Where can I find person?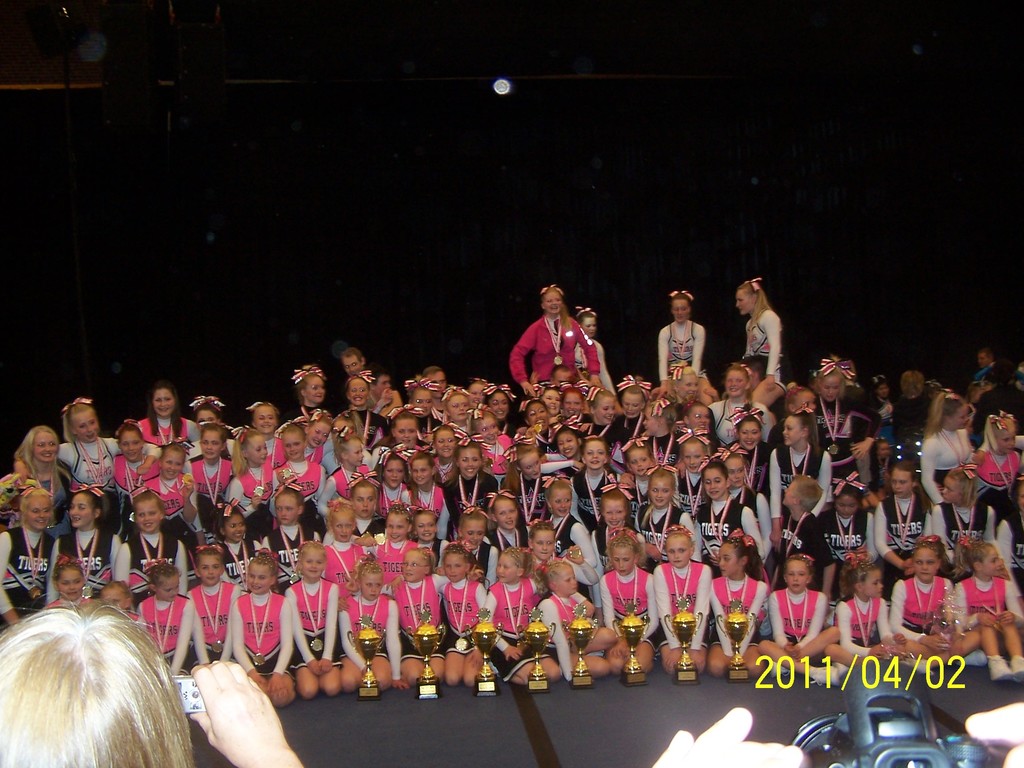
You can find it at x1=584, y1=525, x2=663, y2=683.
